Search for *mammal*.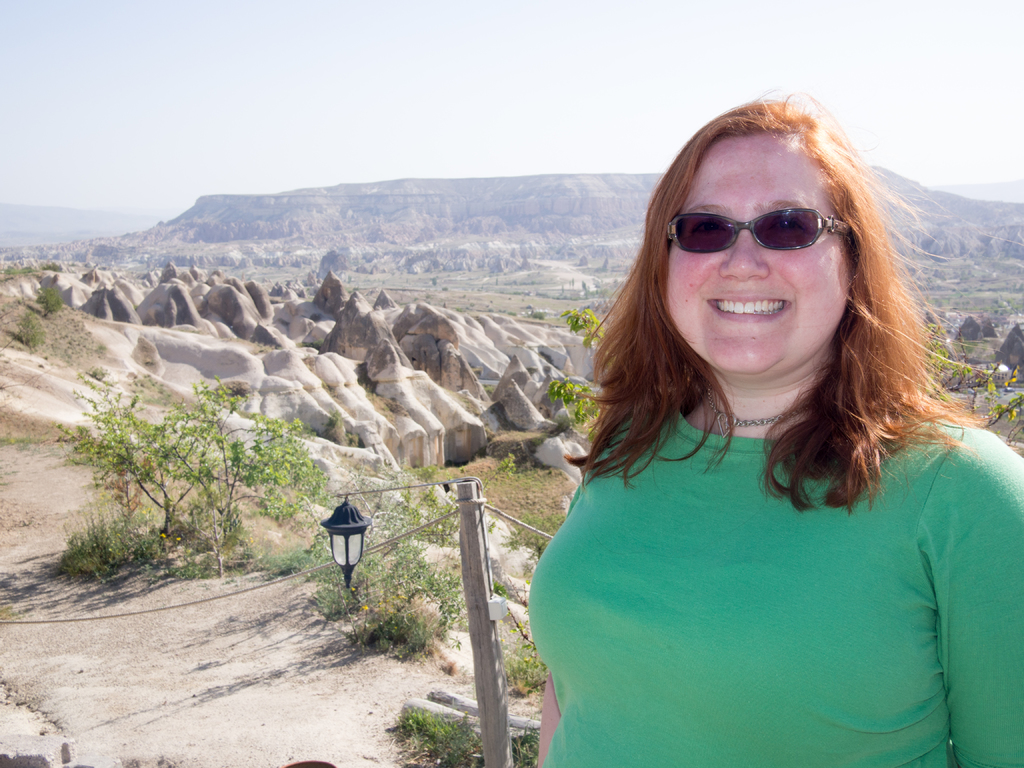
Found at (left=531, top=83, right=1023, bottom=767).
